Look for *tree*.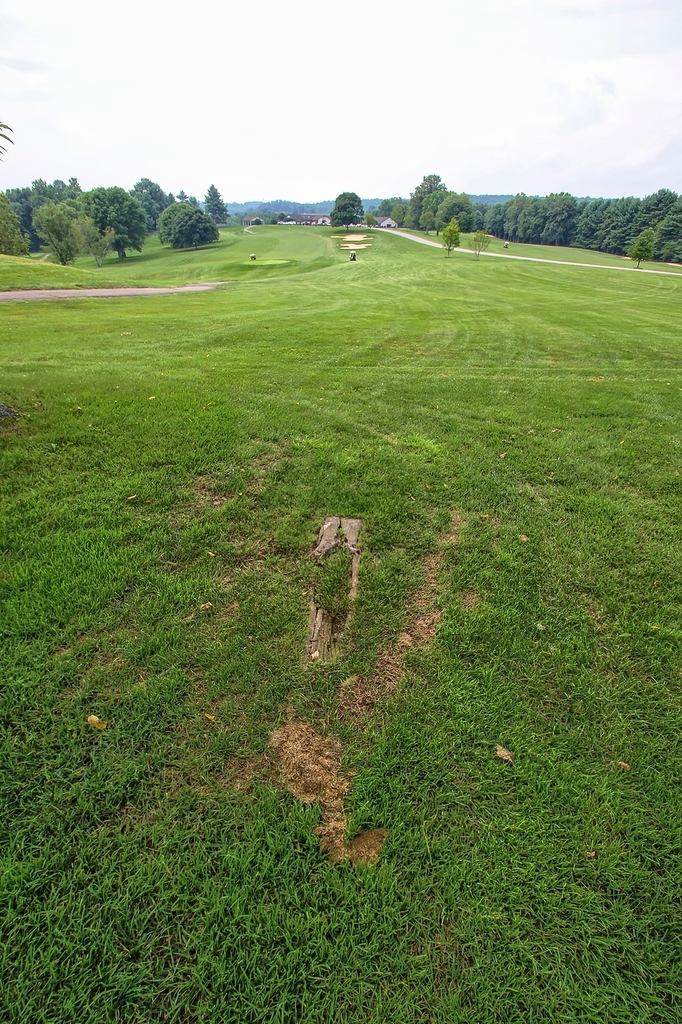
Found: left=208, top=178, right=234, bottom=226.
